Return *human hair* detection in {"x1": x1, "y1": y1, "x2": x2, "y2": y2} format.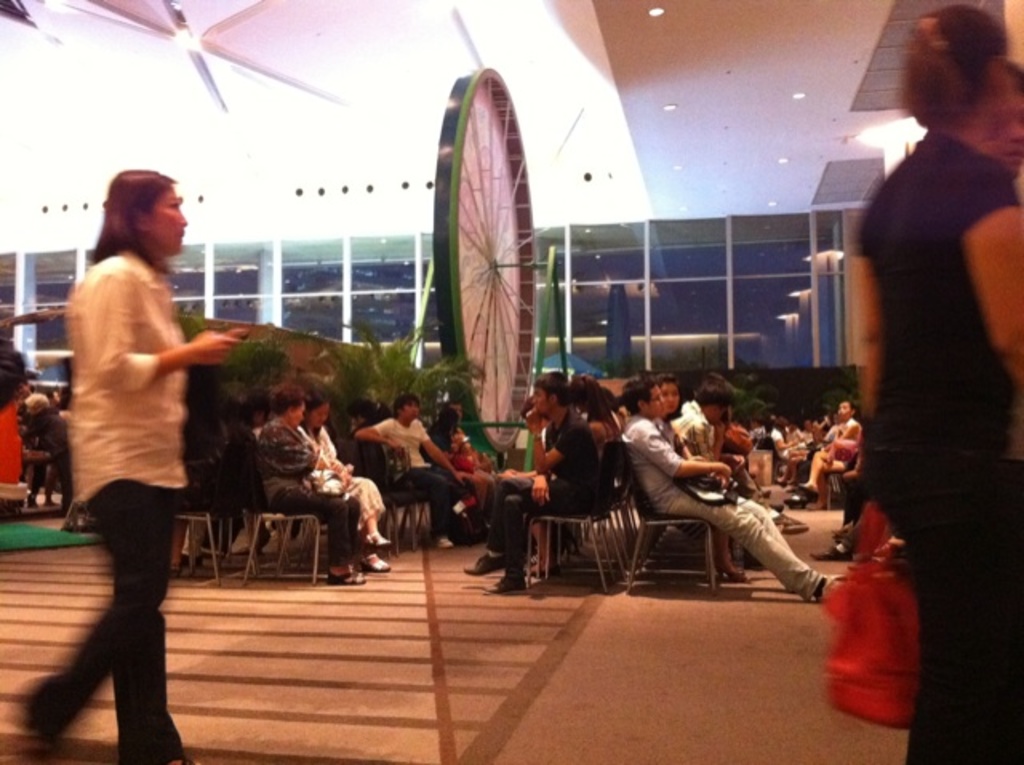
{"x1": 270, "y1": 382, "x2": 296, "y2": 405}.
